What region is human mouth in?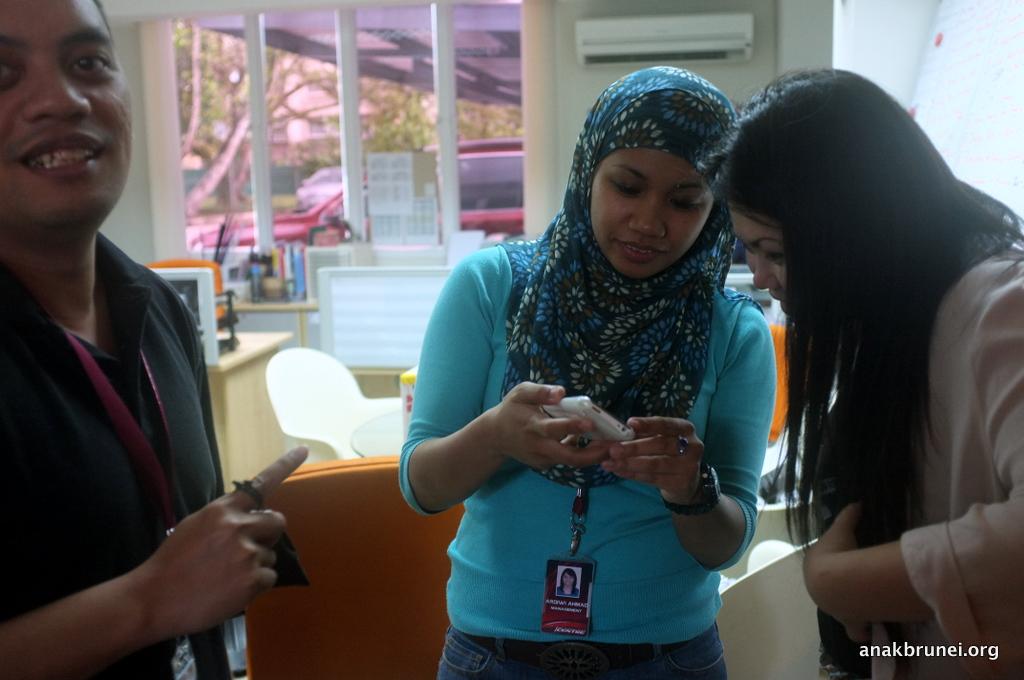
box=[771, 293, 784, 311].
